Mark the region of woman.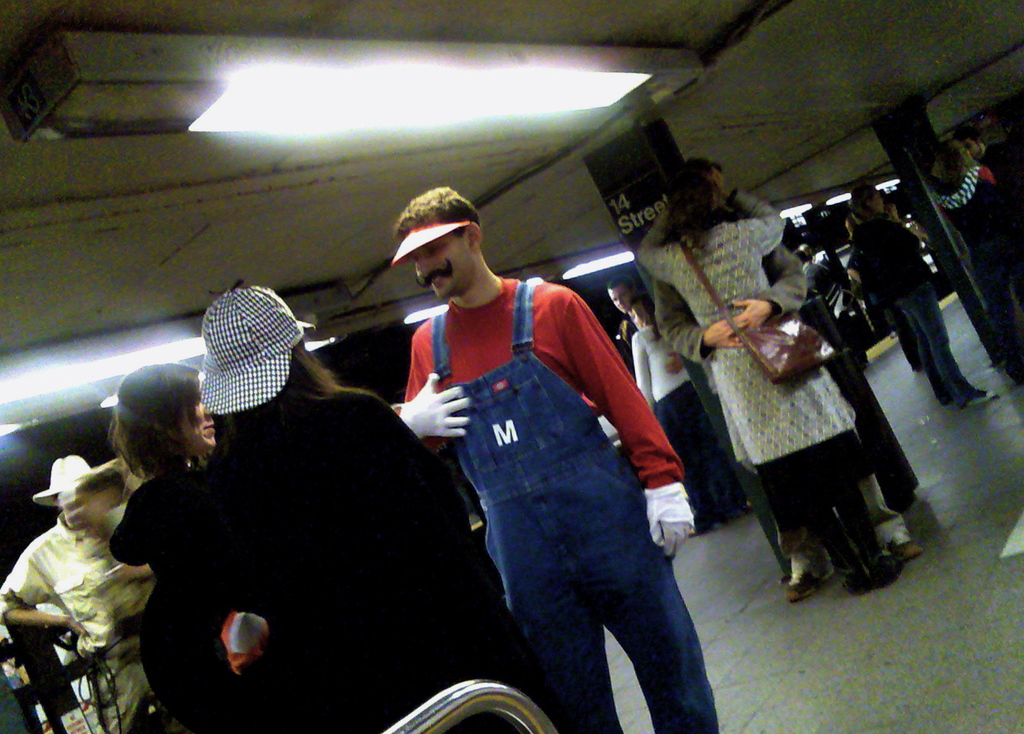
Region: region(199, 277, 566, 733).
